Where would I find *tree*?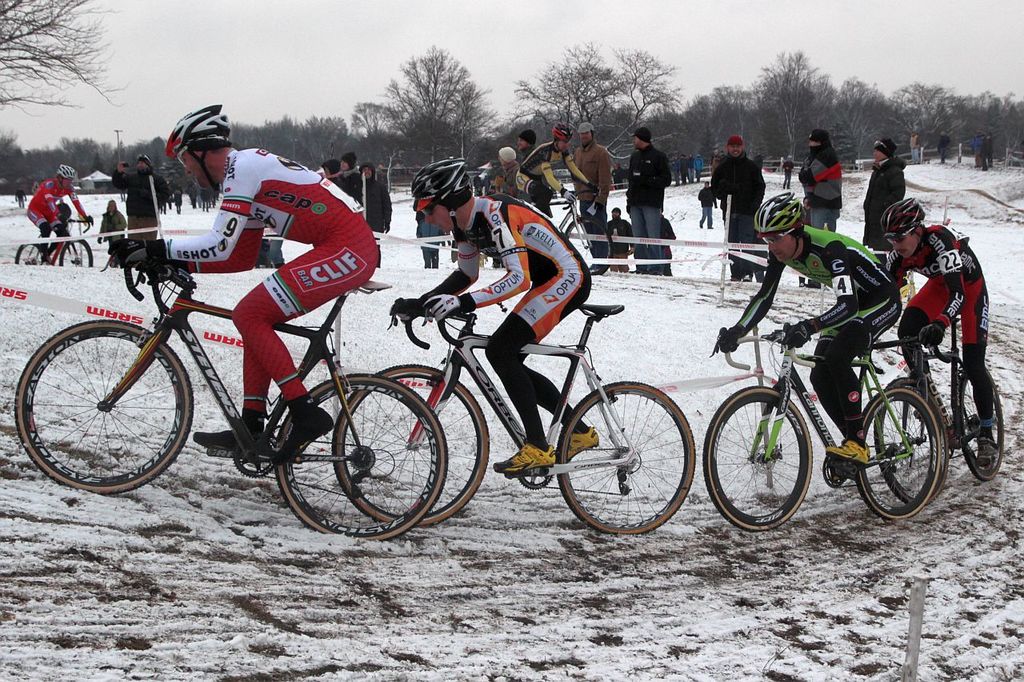
At [941, 90, 995, 137].
